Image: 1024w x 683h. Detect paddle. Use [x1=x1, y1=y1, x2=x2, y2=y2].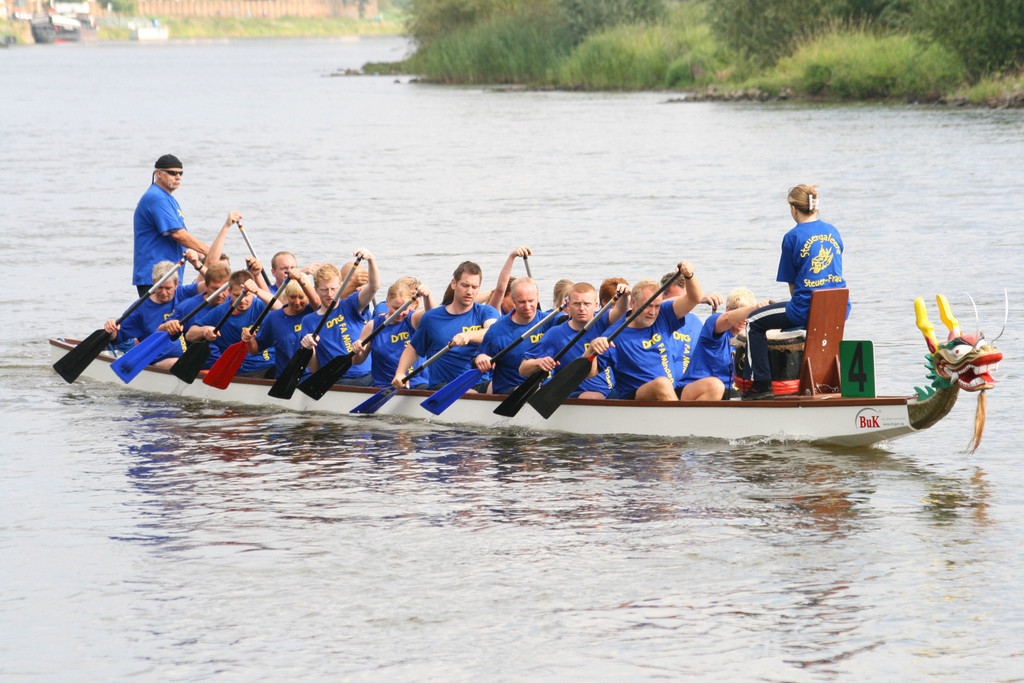
[x1=236, y1=220, x2=270, y2=284].
